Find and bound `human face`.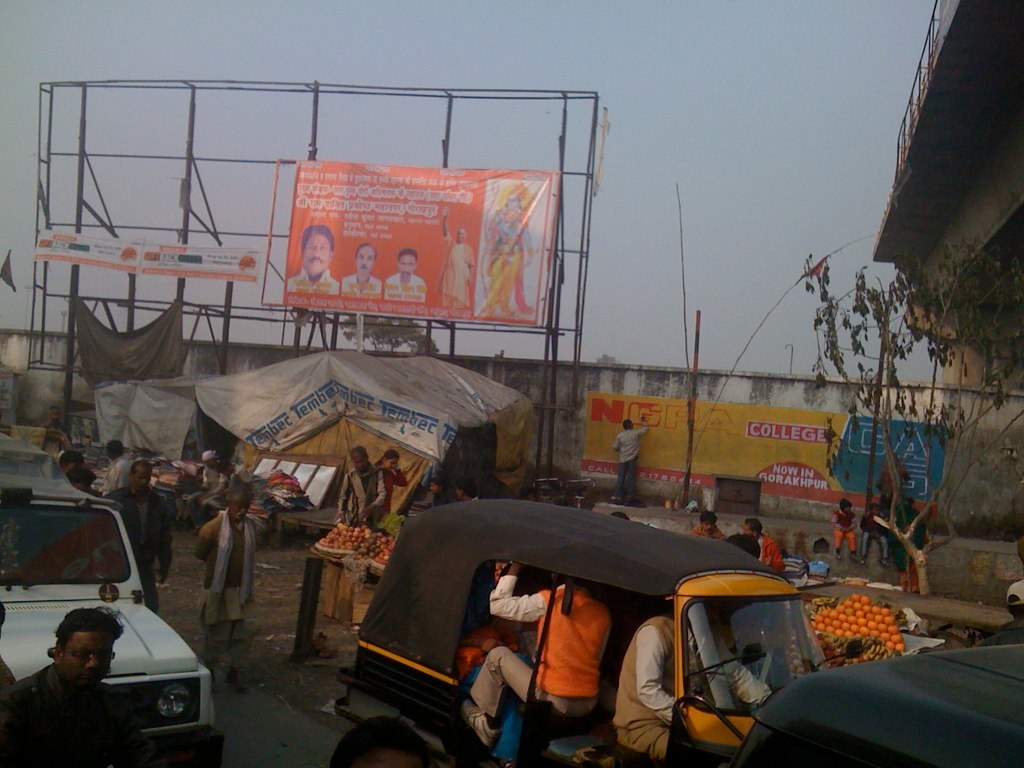
Bound: rect(354, 454, 369, 473).
